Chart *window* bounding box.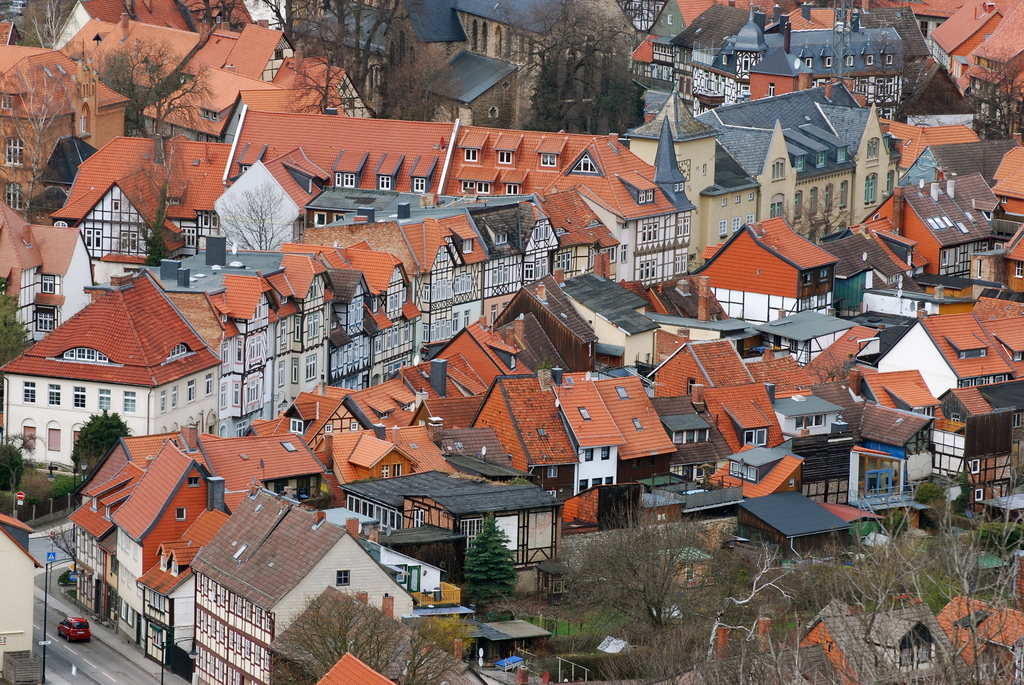
Charted: 500,301,509,311.
